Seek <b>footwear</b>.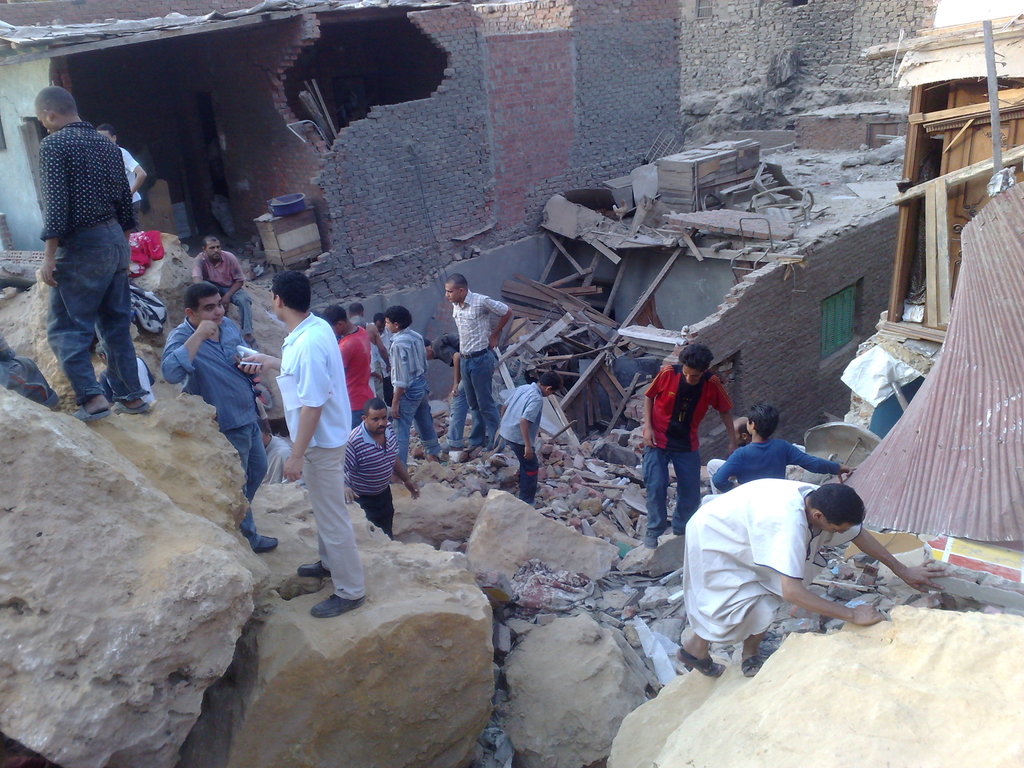
<box>299,563,331,573</box>.
